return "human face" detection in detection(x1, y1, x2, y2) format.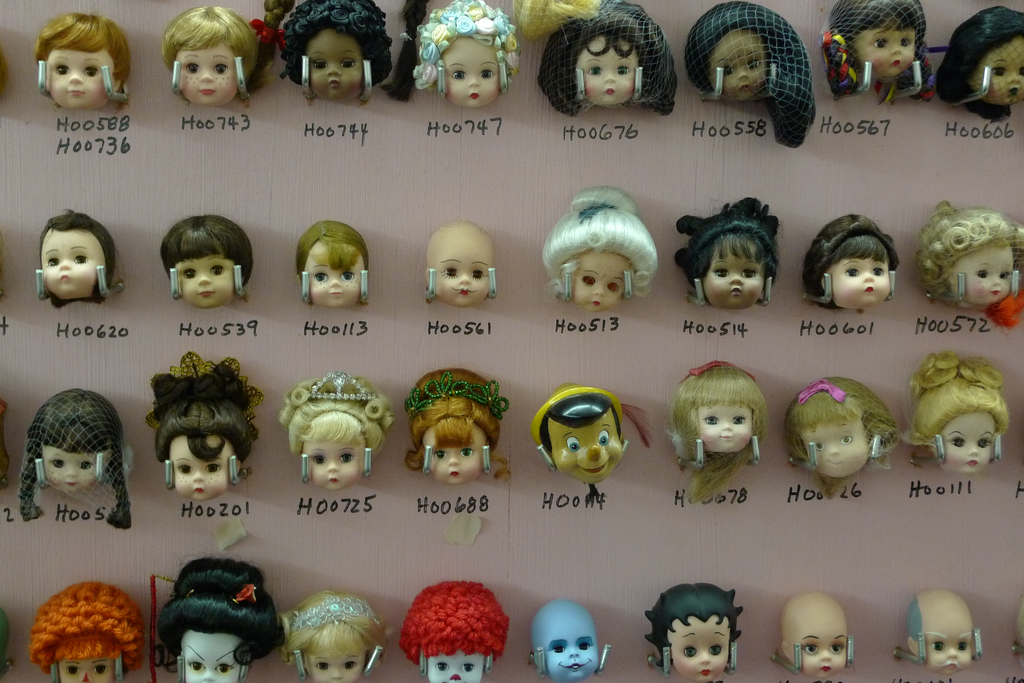
detection(703, 252, 766, 309).
